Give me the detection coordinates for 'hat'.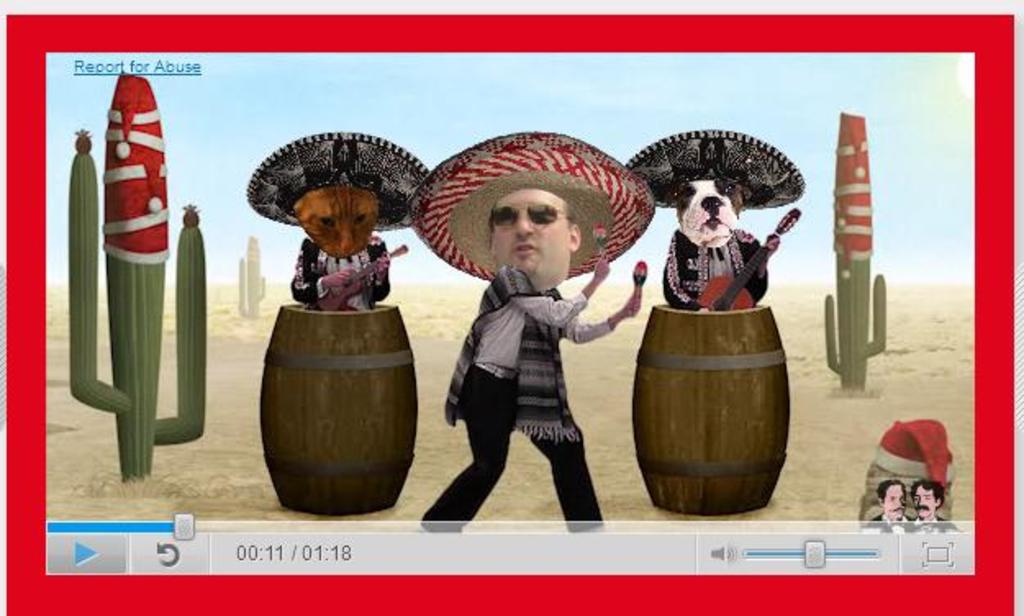
detection(242, 126, 433, 231).
